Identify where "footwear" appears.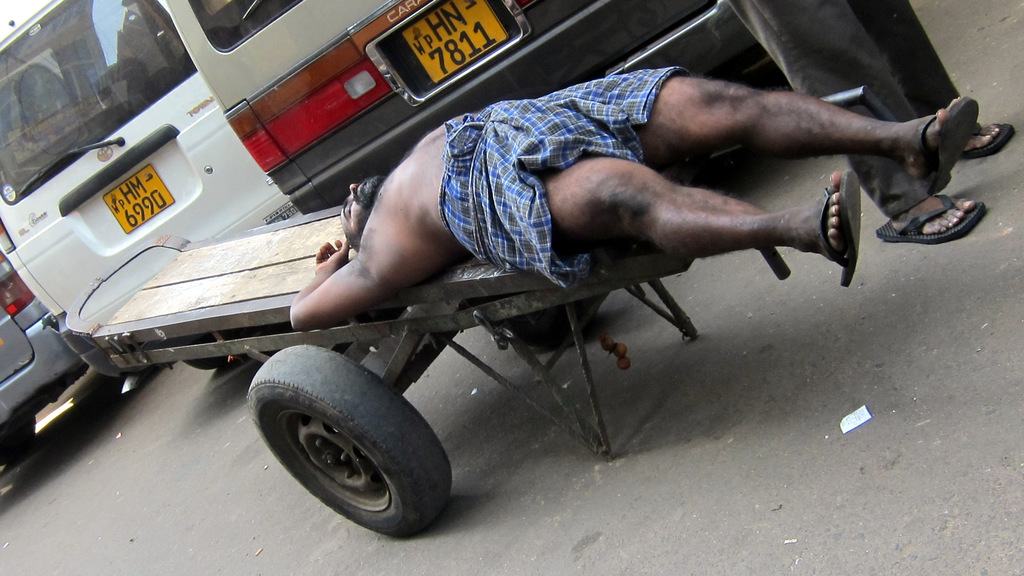
Appears at Rect(806, 172, 872, 292).
